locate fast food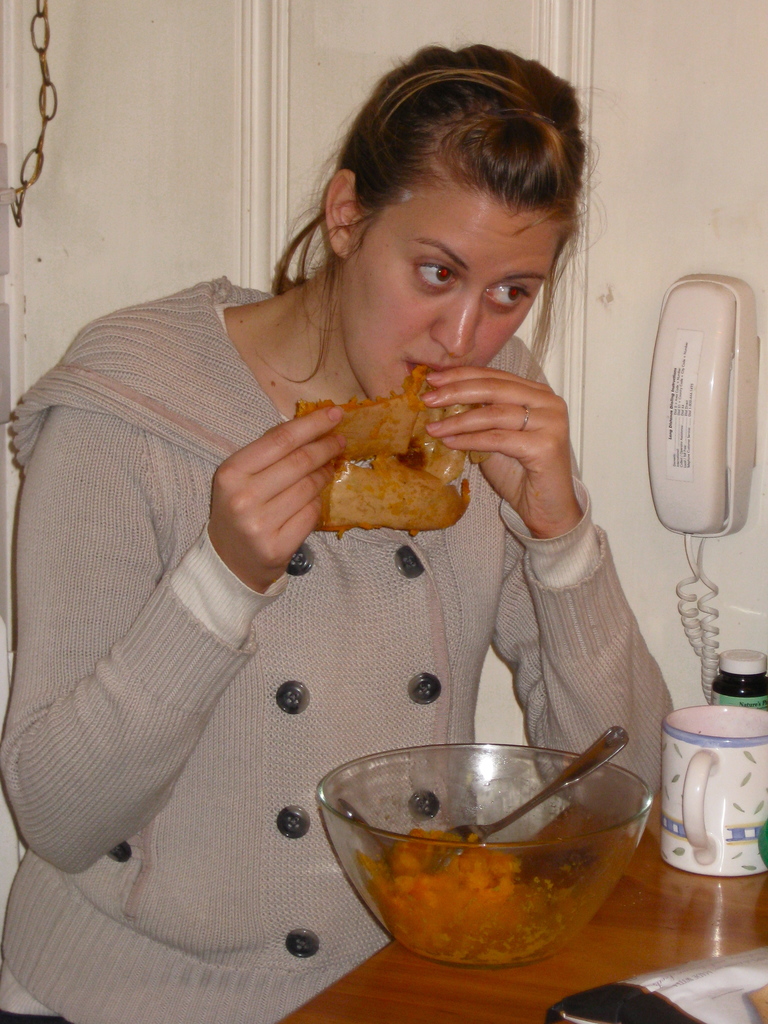
[277,349,518,531]
